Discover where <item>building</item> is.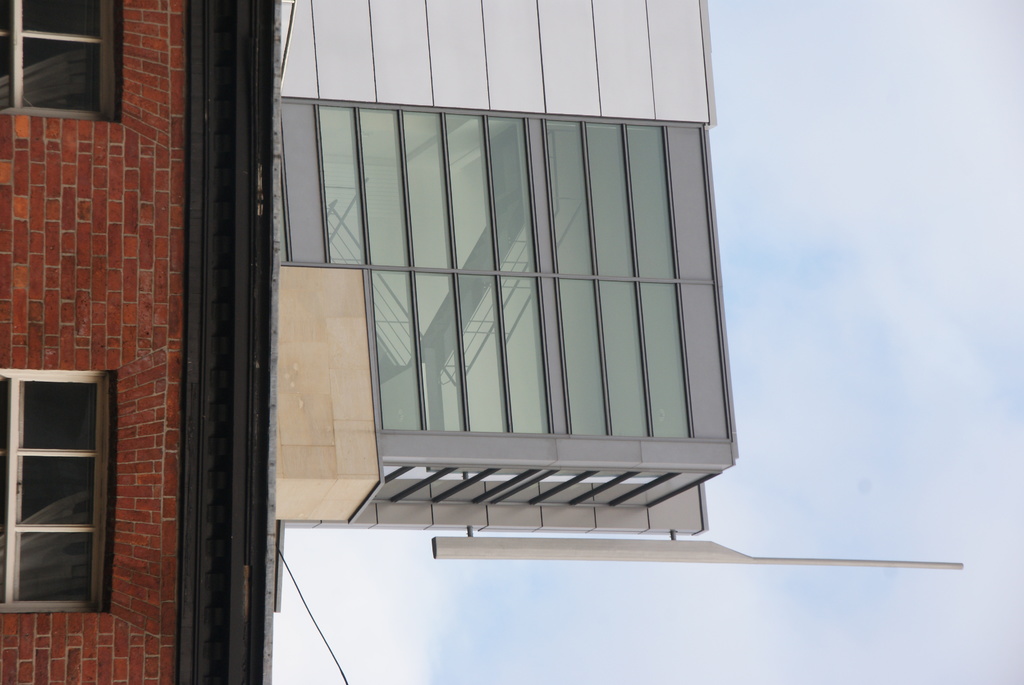
Discovered at <bbox>0, 0, 966, 684</bbox>.
